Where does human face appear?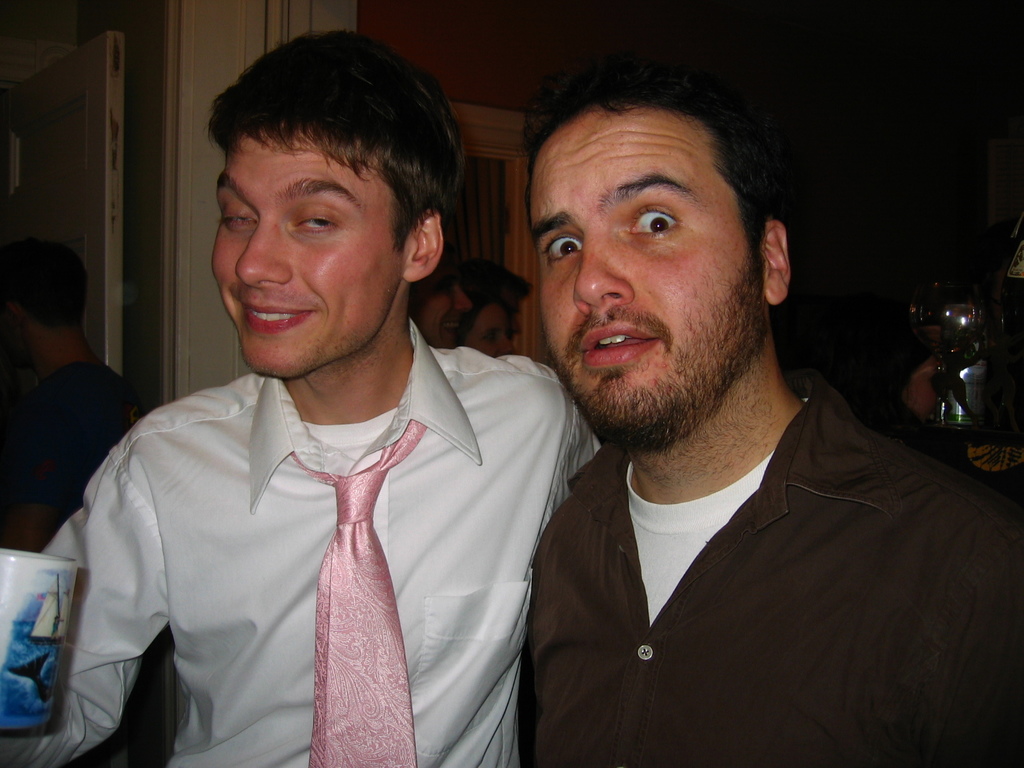
Appears at {"x1": 212, "y1": 134, "x2": 397, "y2": 377}.
